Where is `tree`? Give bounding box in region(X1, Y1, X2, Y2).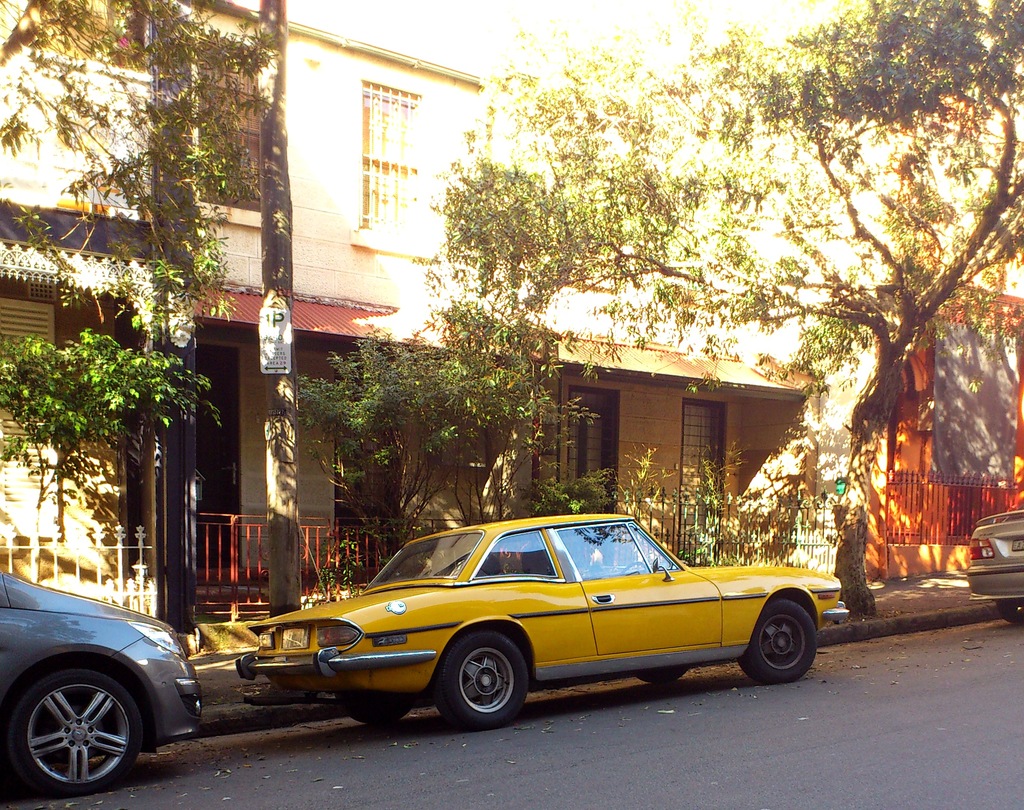
region(426, 0, 1018, 522).
